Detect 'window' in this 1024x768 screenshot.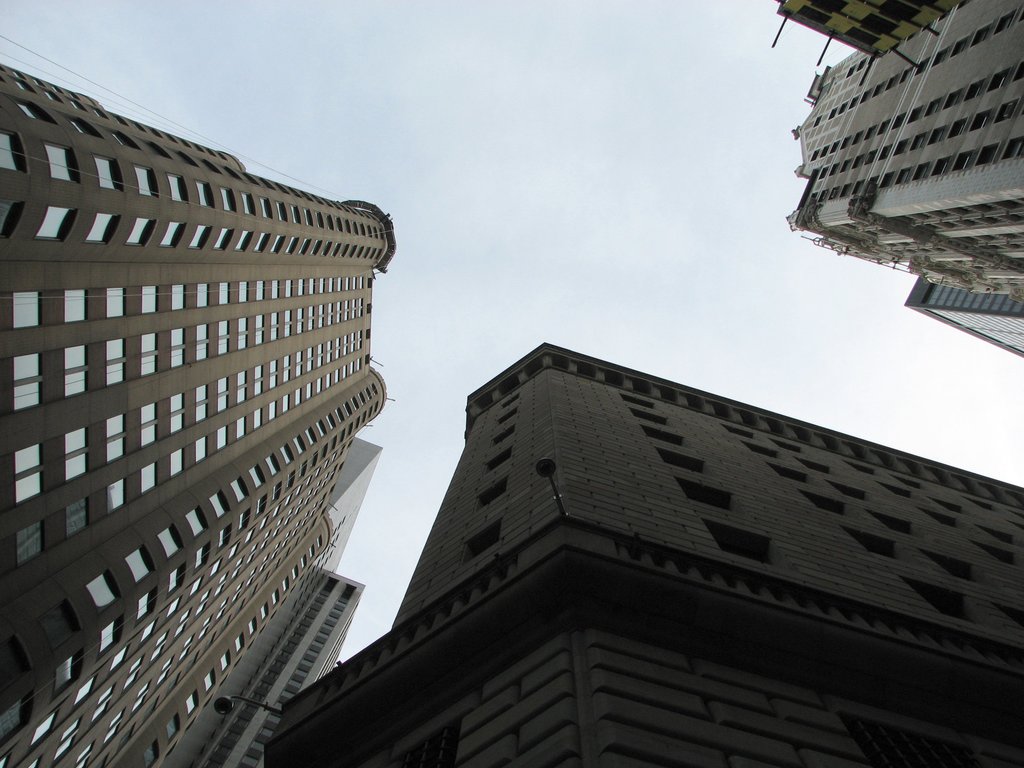
Detection: select_region(236, 370, 248, 403).
